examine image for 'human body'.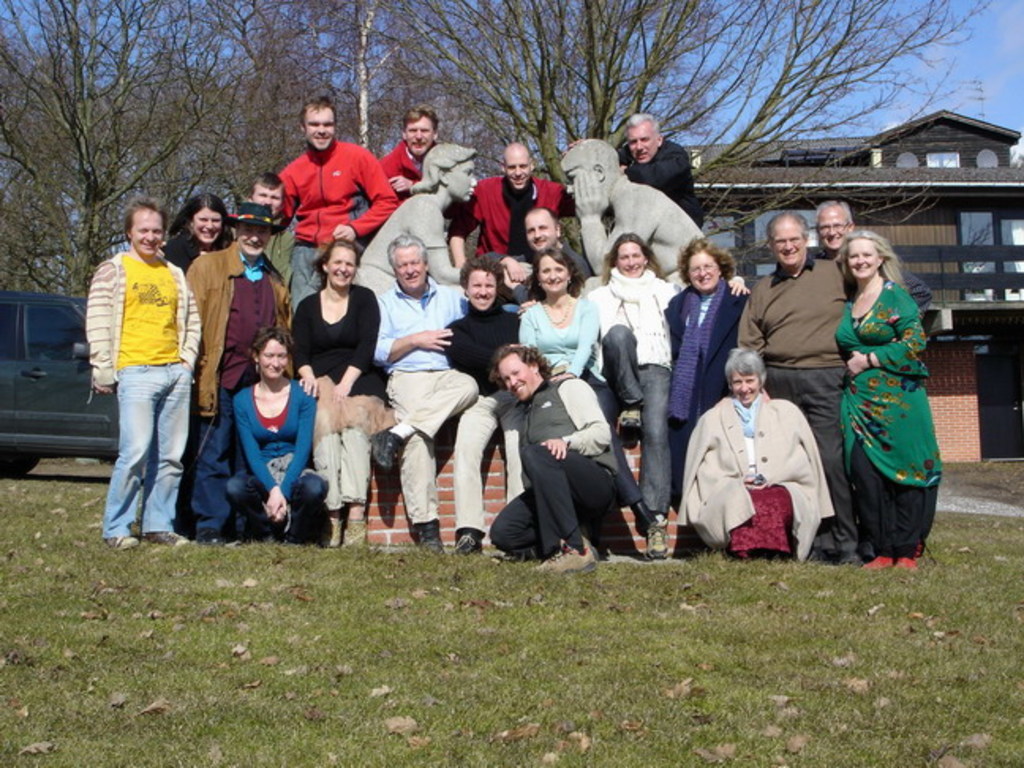
Examination result: <box>831,239,945,588</box>.
